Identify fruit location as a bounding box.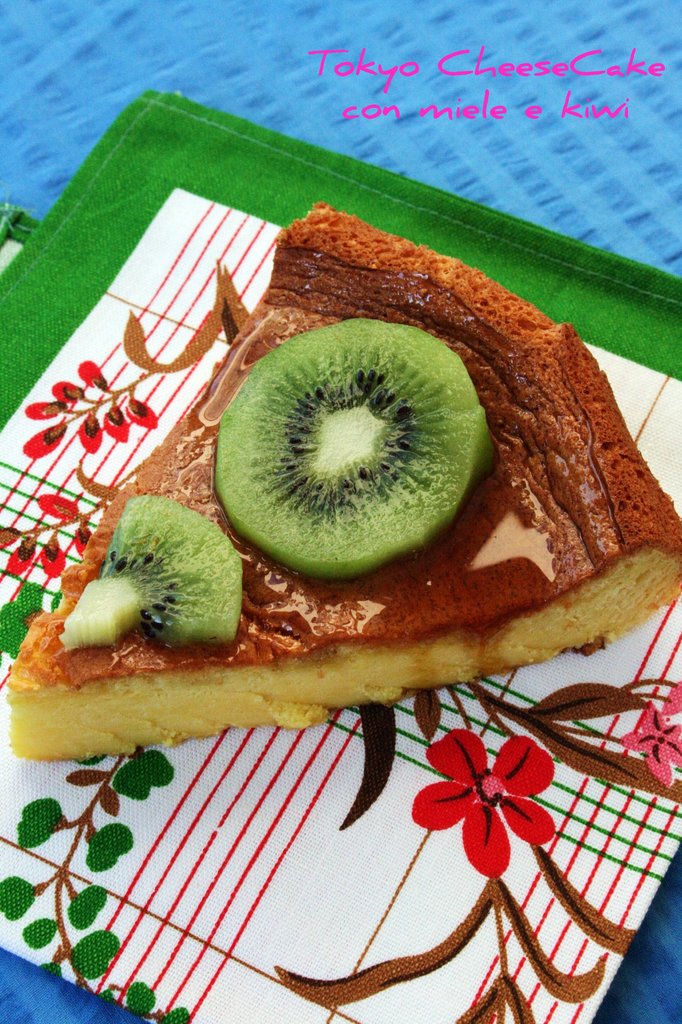
locate(50, 492, 239, 664).
